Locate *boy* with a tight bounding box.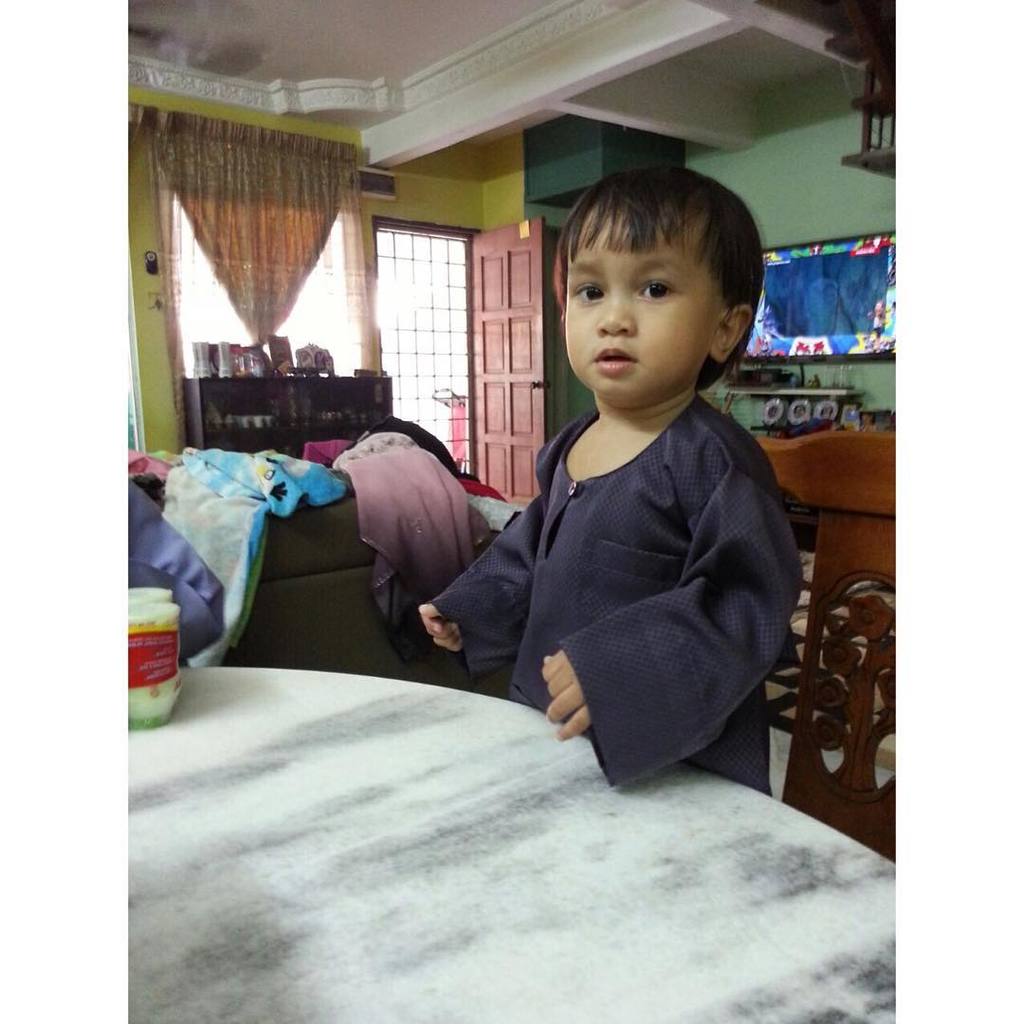
{"left": 410, "top": 172, "right": 804, "bottom": 789}.
